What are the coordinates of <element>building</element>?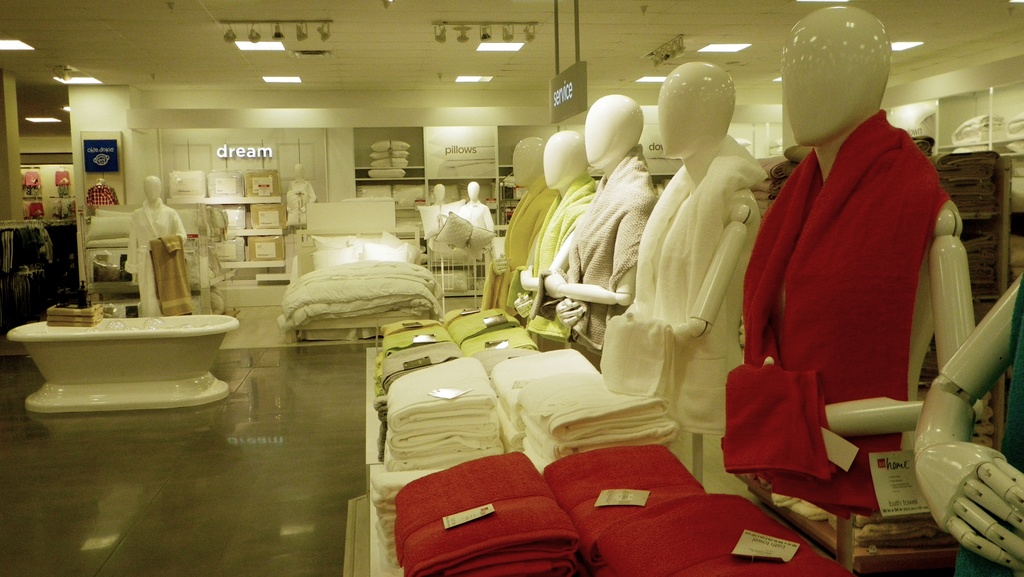
[0,0,1023,576].
